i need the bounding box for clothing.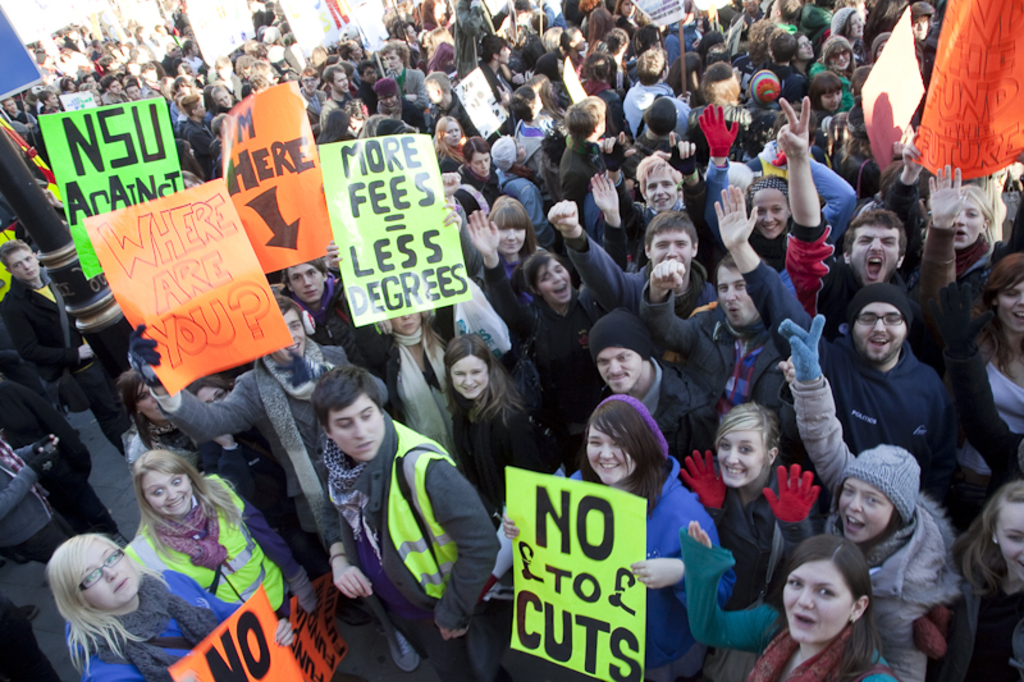
Here it is: [left=626, top=84, right=676, bottom=136].
